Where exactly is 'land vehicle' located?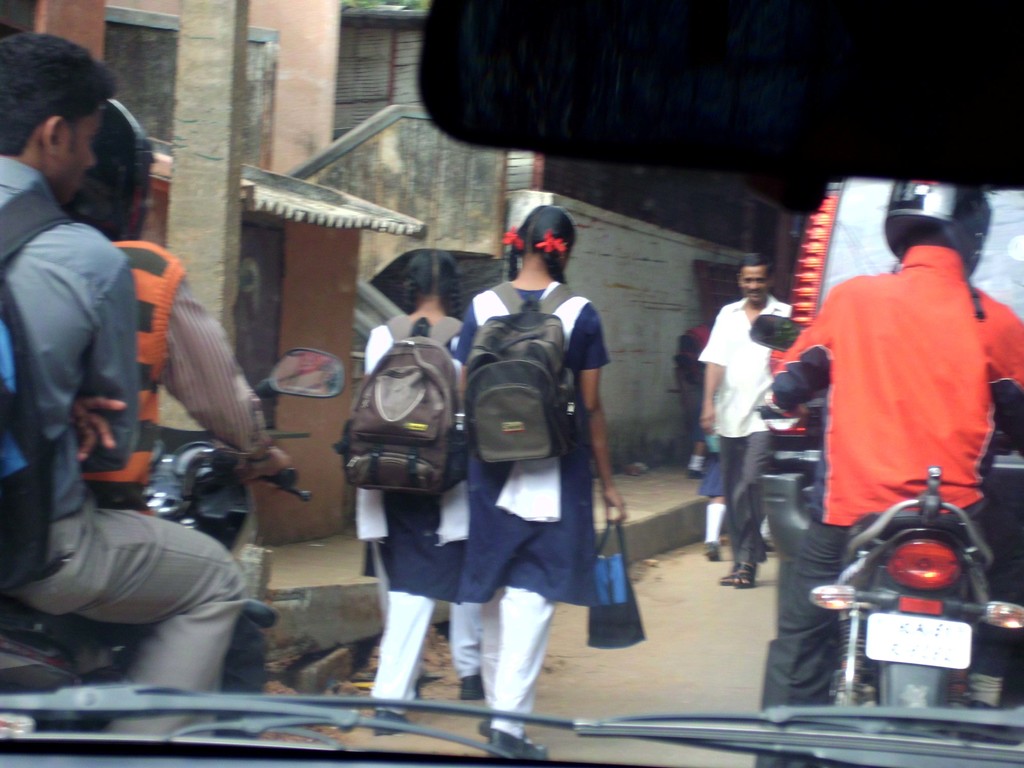
Its bounding box is box(756, 388, 1023, 724).
